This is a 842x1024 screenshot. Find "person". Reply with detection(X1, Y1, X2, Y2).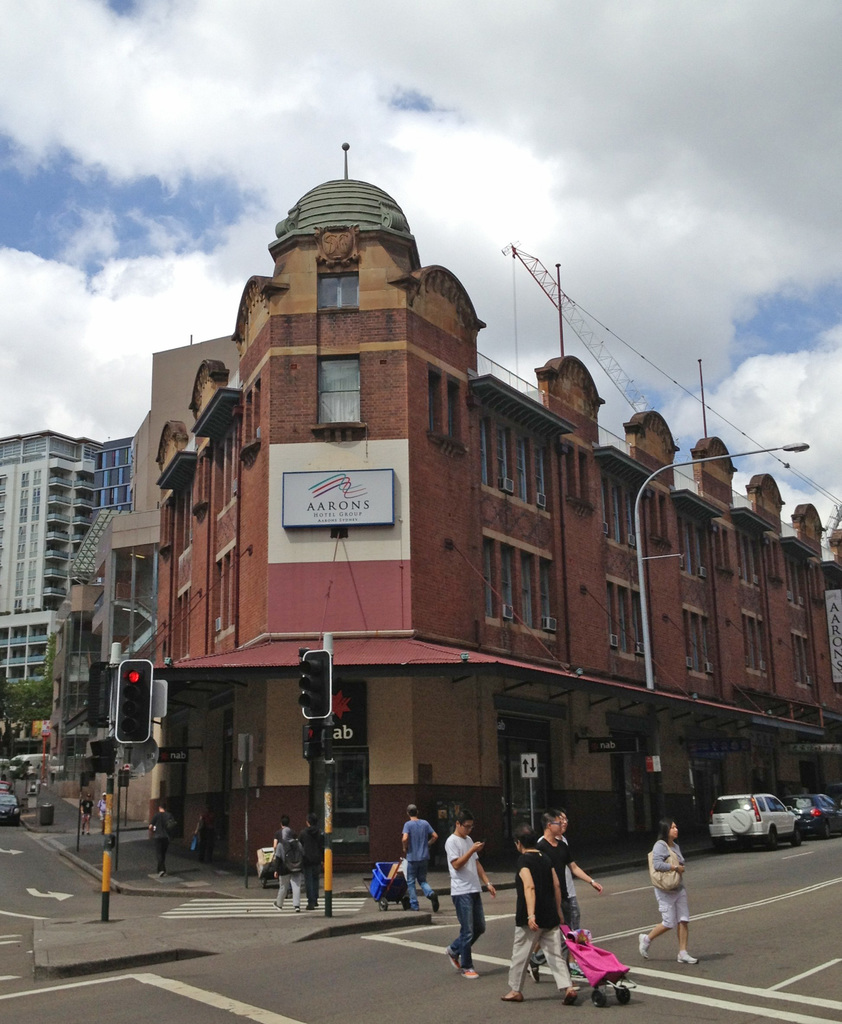
detection(443, 829, 498, 984).
